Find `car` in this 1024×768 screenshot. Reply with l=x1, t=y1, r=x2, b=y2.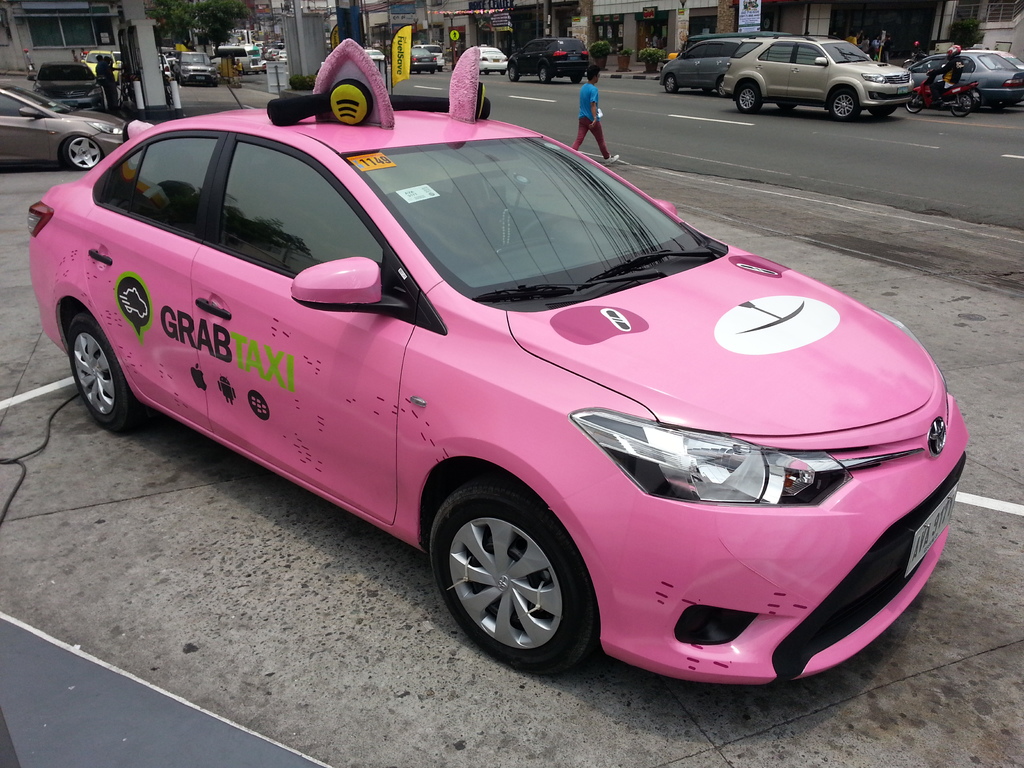
l=660, t=32, r=758, b=93.
